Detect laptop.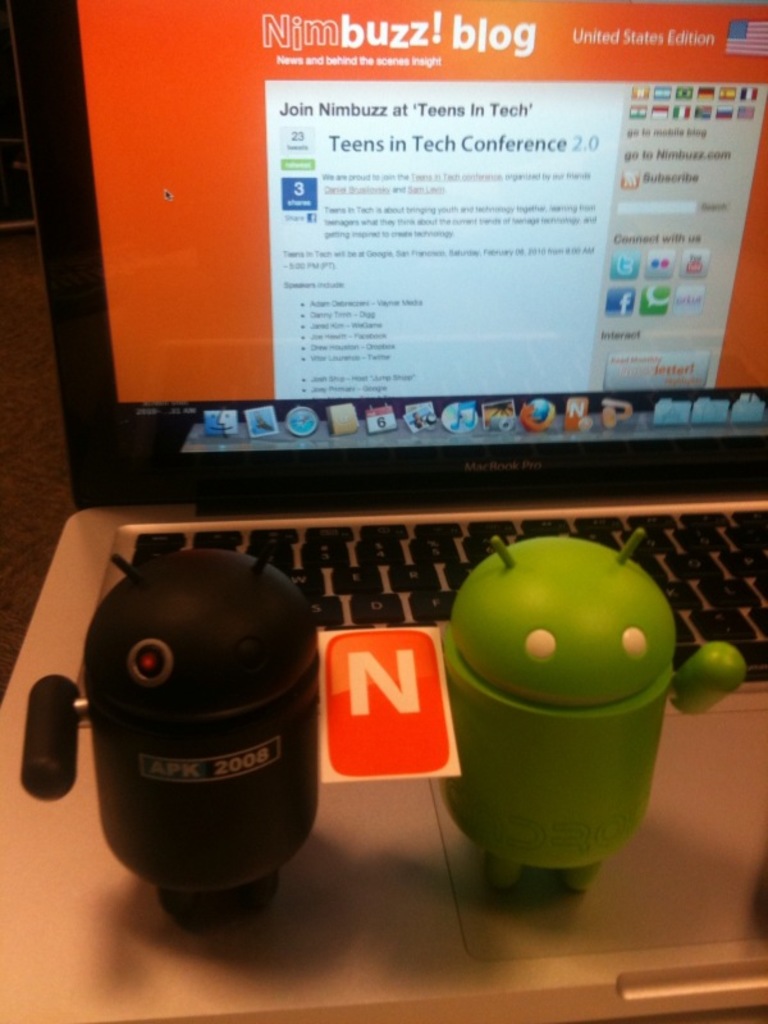
Detected at box(0, 0, 767, 1019).
